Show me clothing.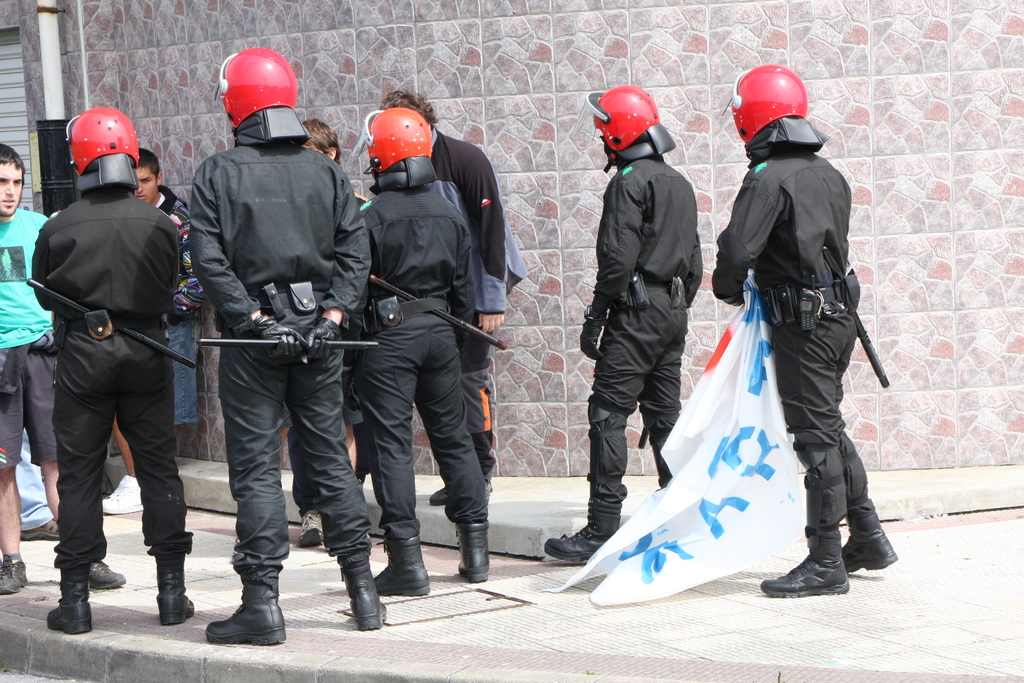
clothing is here: {"x1": 29, "y1": 186, "x2": 182, "y2": 607}.
